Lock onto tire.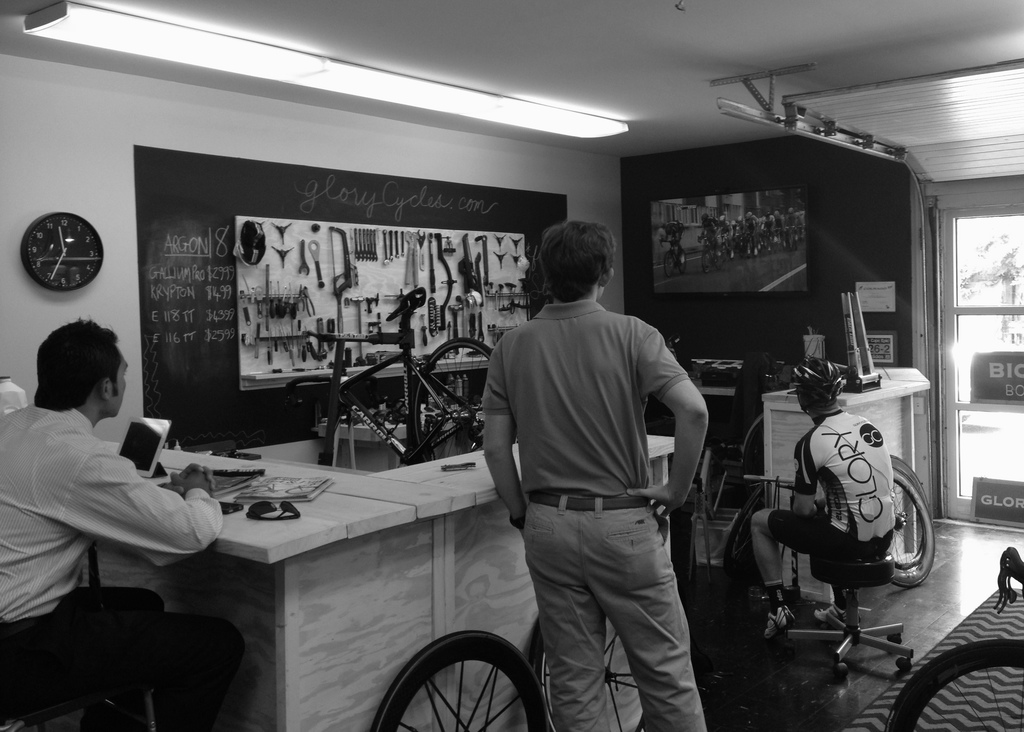
Locked: 371,629,530,731.
